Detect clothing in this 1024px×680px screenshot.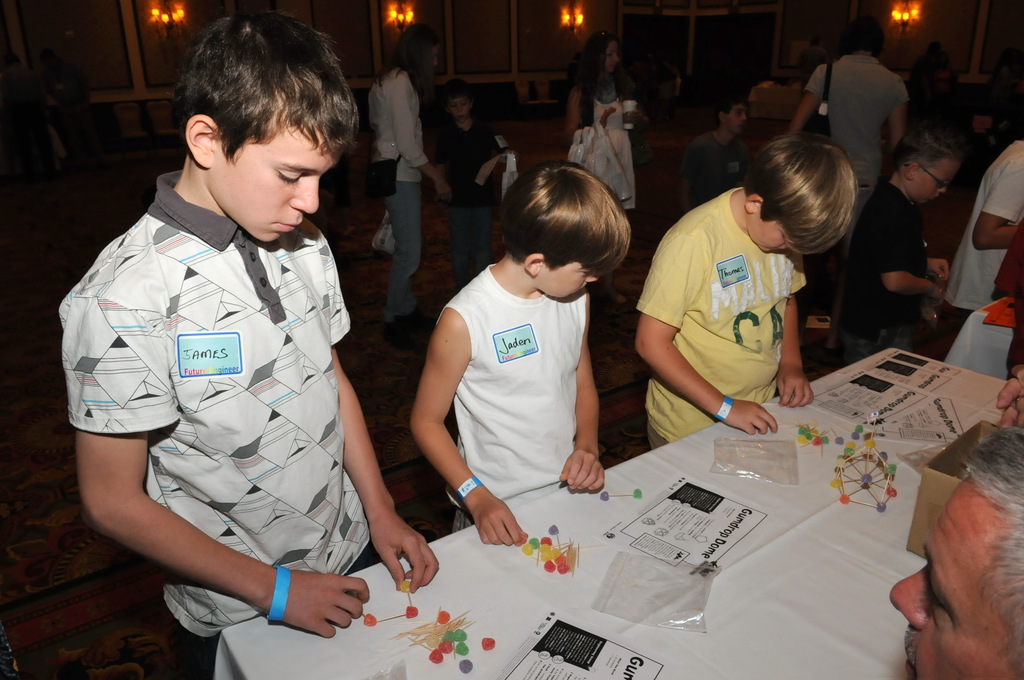
Detection: [left=436, top=264, right=586, bottom=529].
